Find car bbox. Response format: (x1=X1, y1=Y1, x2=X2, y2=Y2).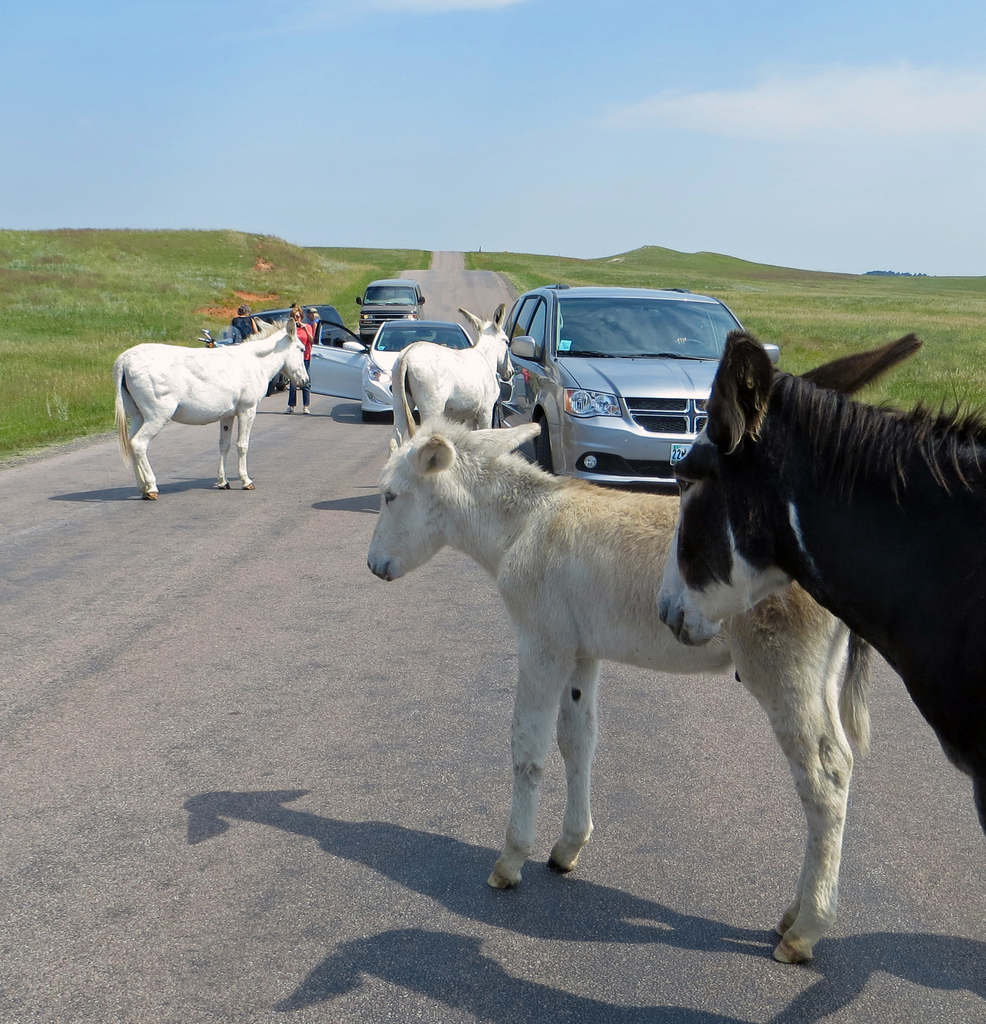
(x1=503, y1=280, x2=783, y2=483).
